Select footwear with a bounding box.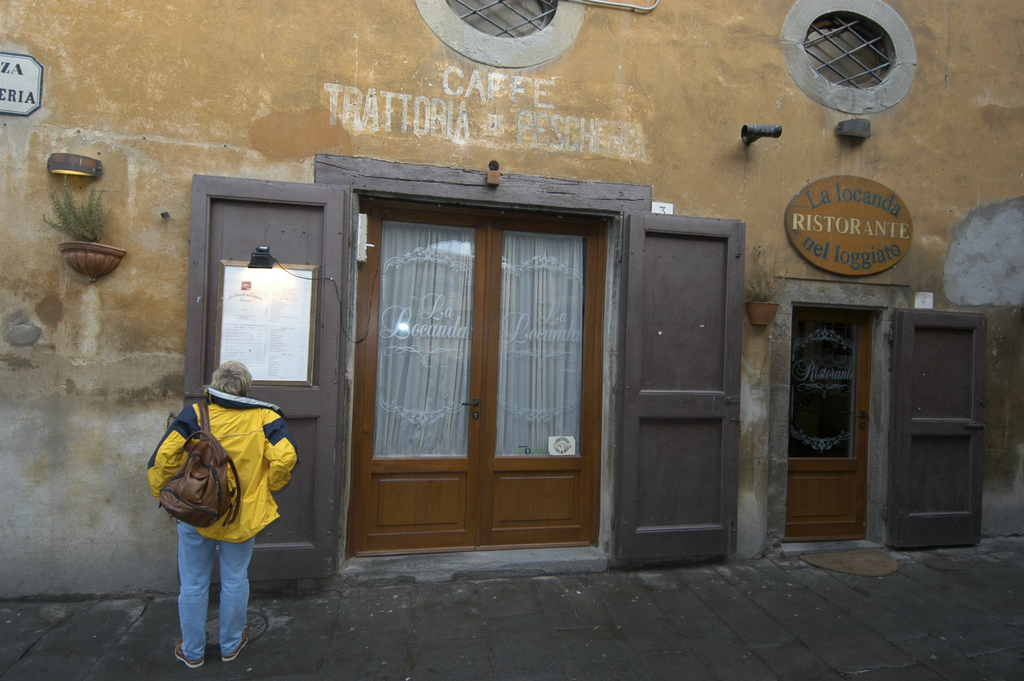
218, 637, 252, 666.
